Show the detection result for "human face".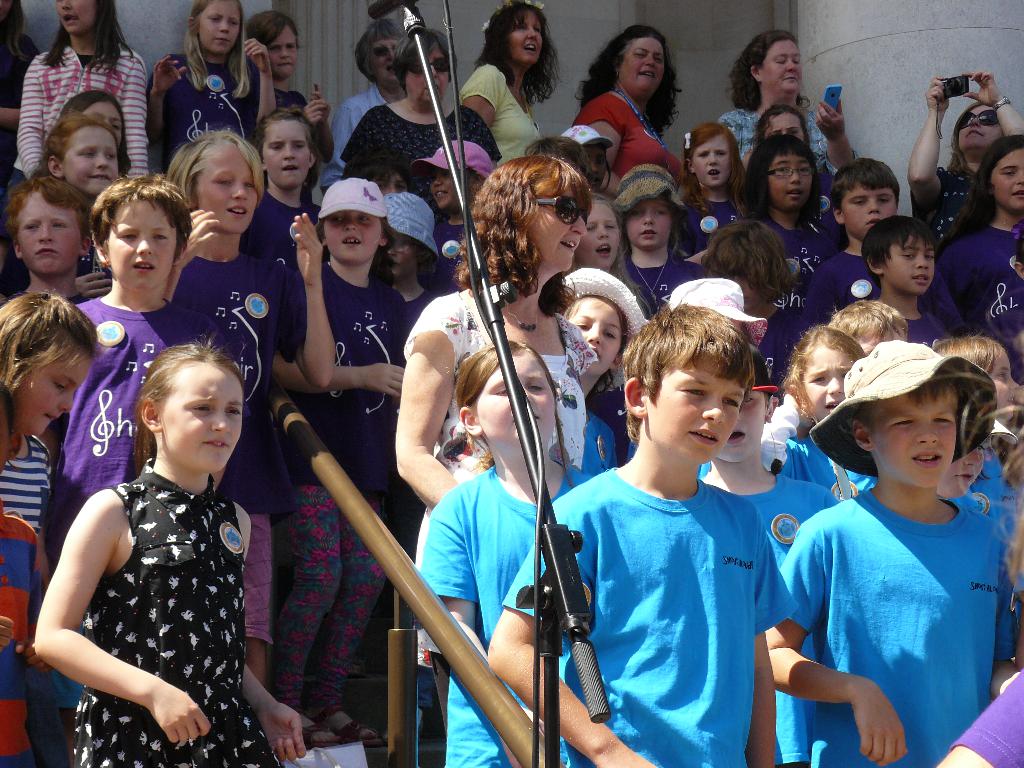
15,351,90,440.
